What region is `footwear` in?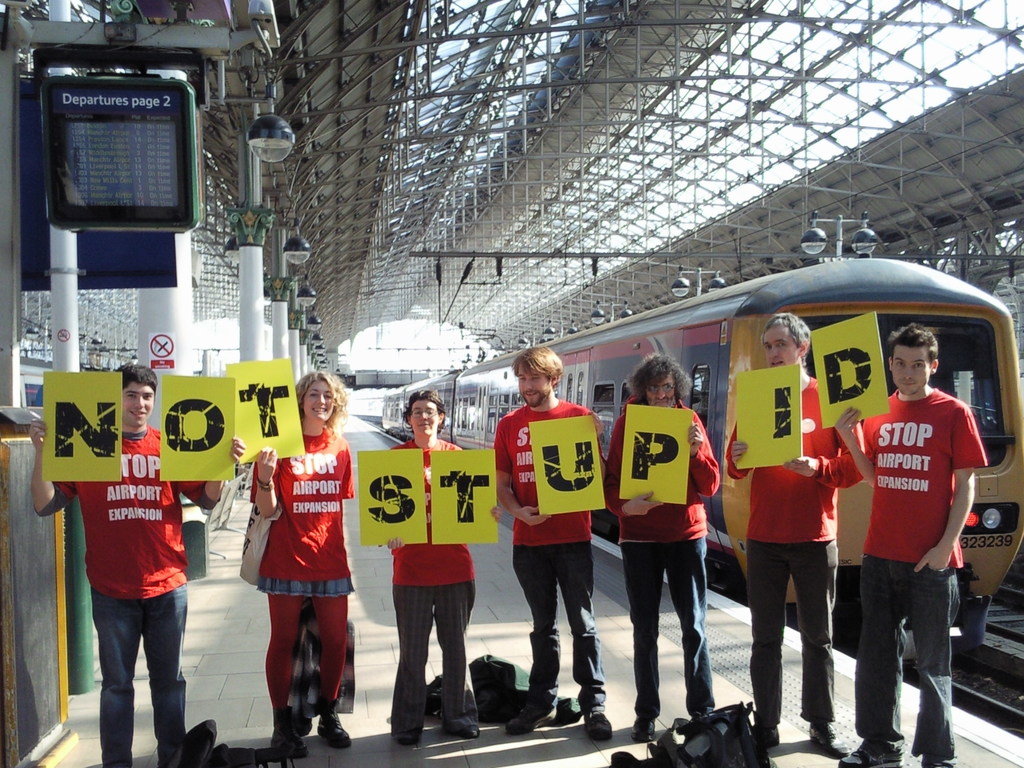
bbox=(837, 732, 903, 767).
